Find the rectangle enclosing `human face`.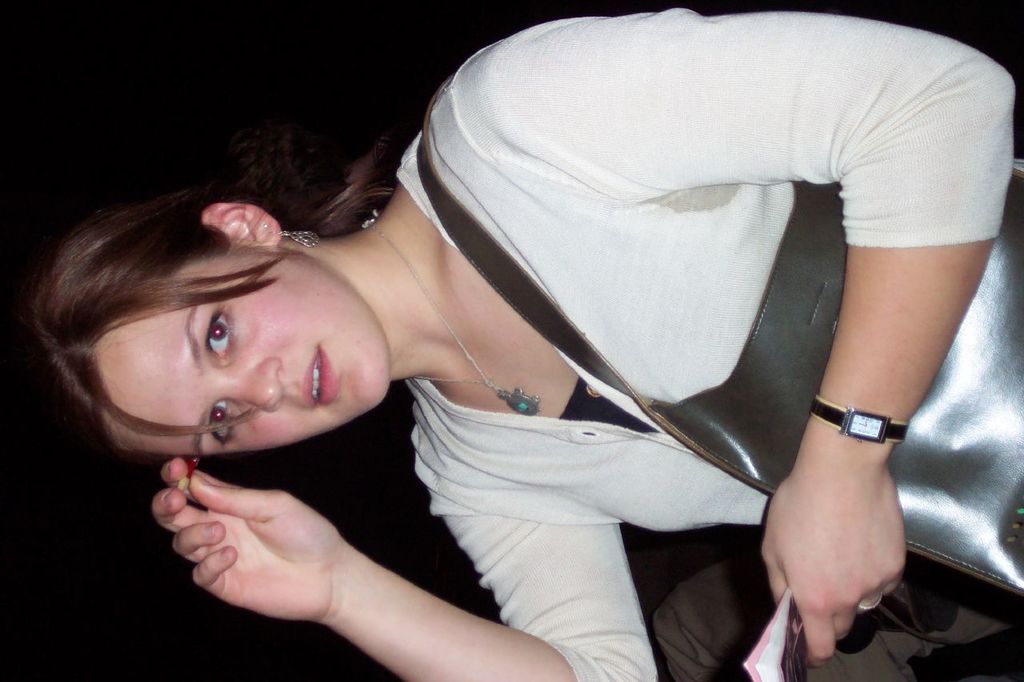
97/247/387/454.
